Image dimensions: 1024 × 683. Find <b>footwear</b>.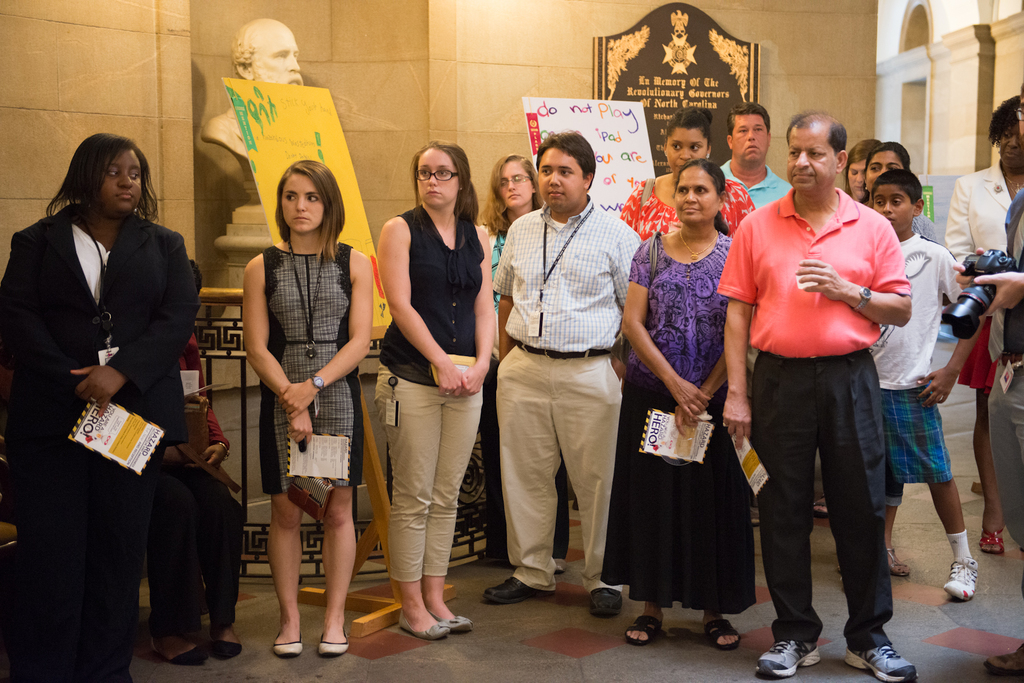
[left=885, top=543, right=913, bottom=579].
